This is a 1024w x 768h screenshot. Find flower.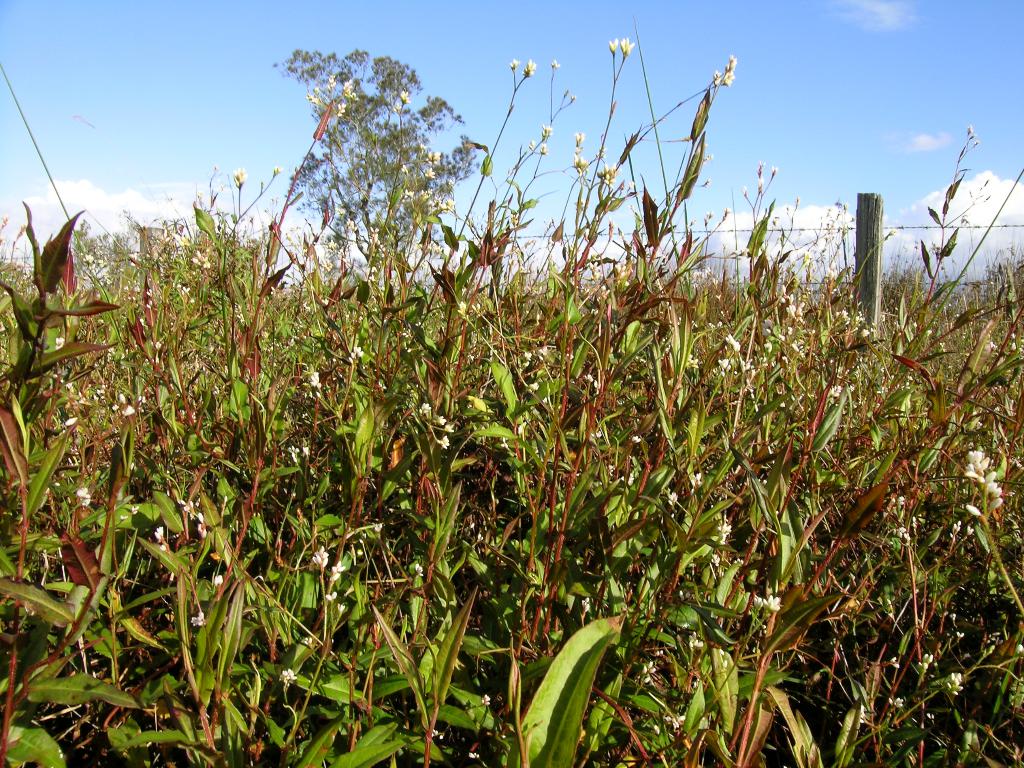
Bounding box: [706,50,751,92].
